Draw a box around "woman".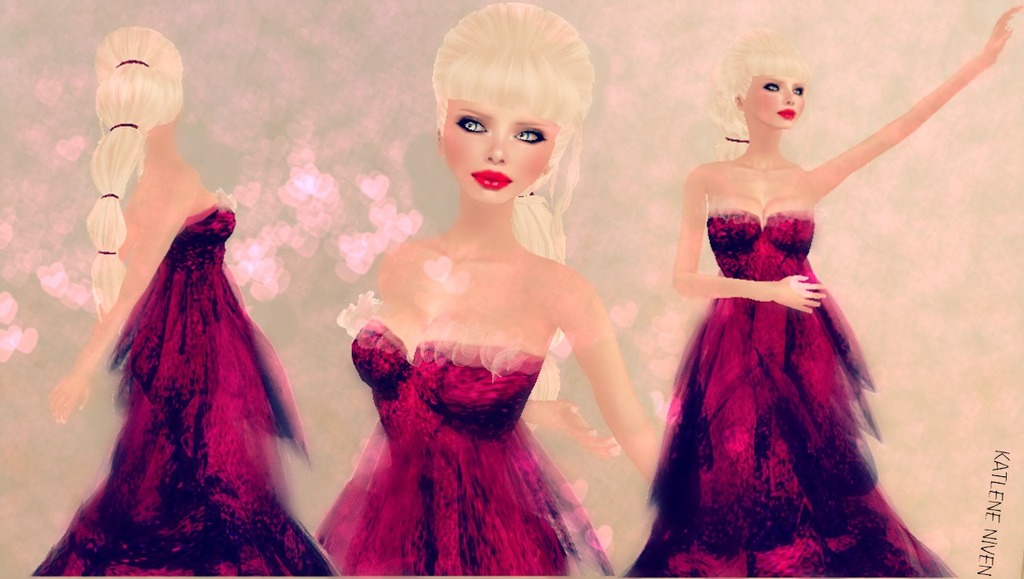
(312,0,688,578).
